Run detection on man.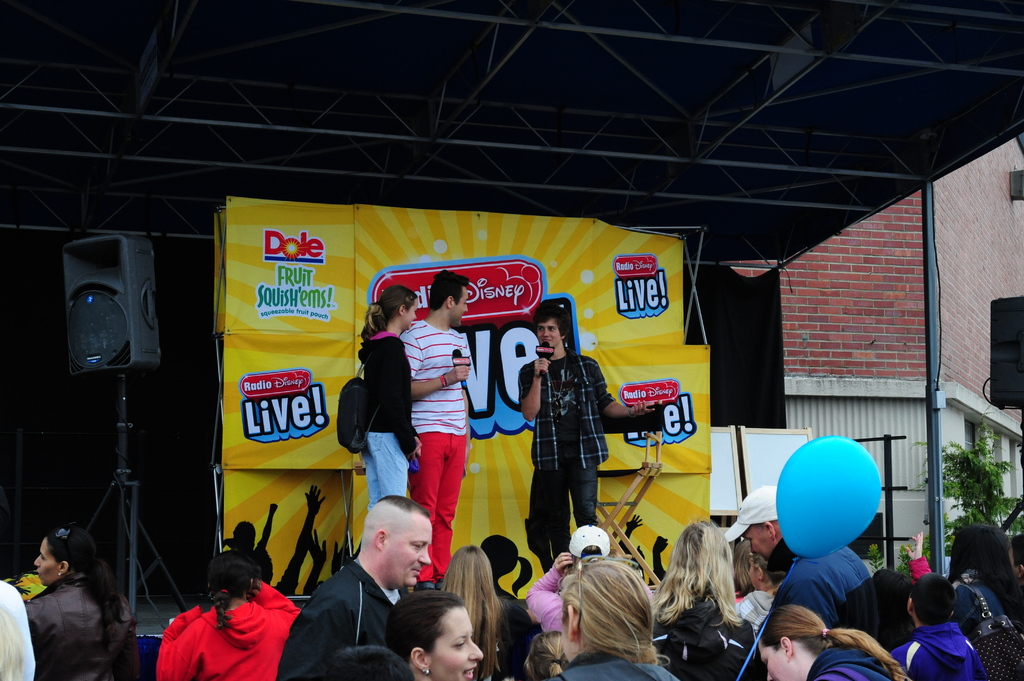
Result: Rect(266, 490, 433, 680).
